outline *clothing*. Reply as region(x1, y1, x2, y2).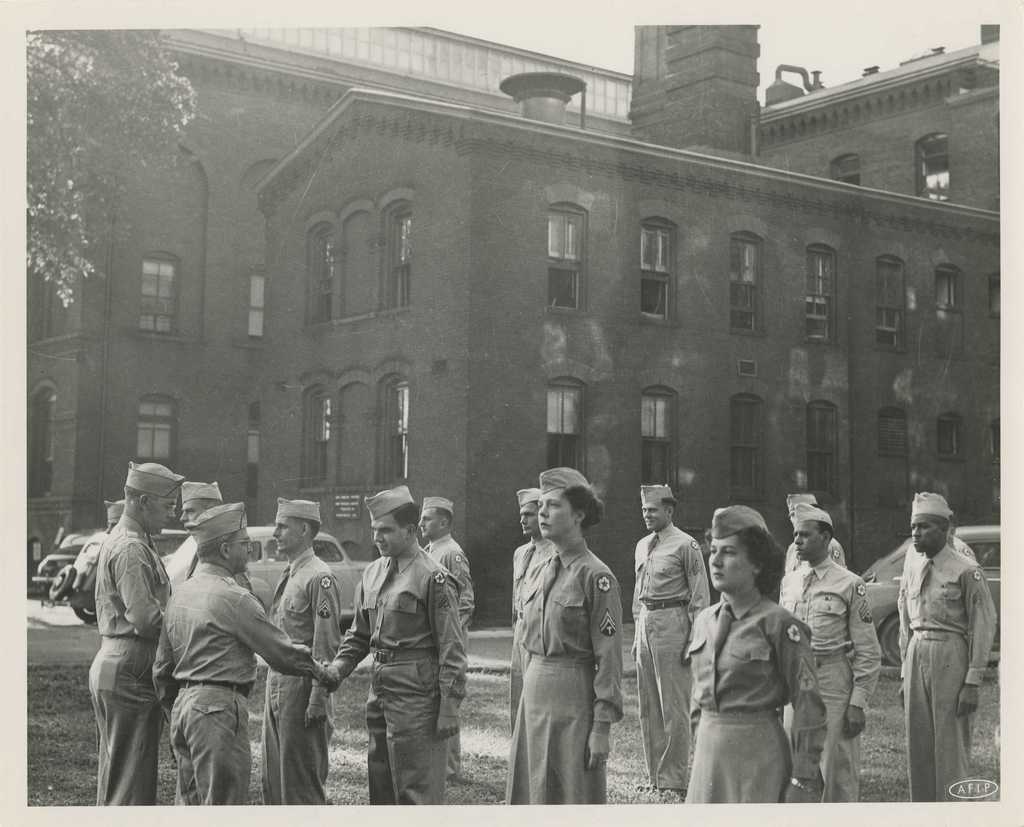
region(901, 538, 999, 803).
